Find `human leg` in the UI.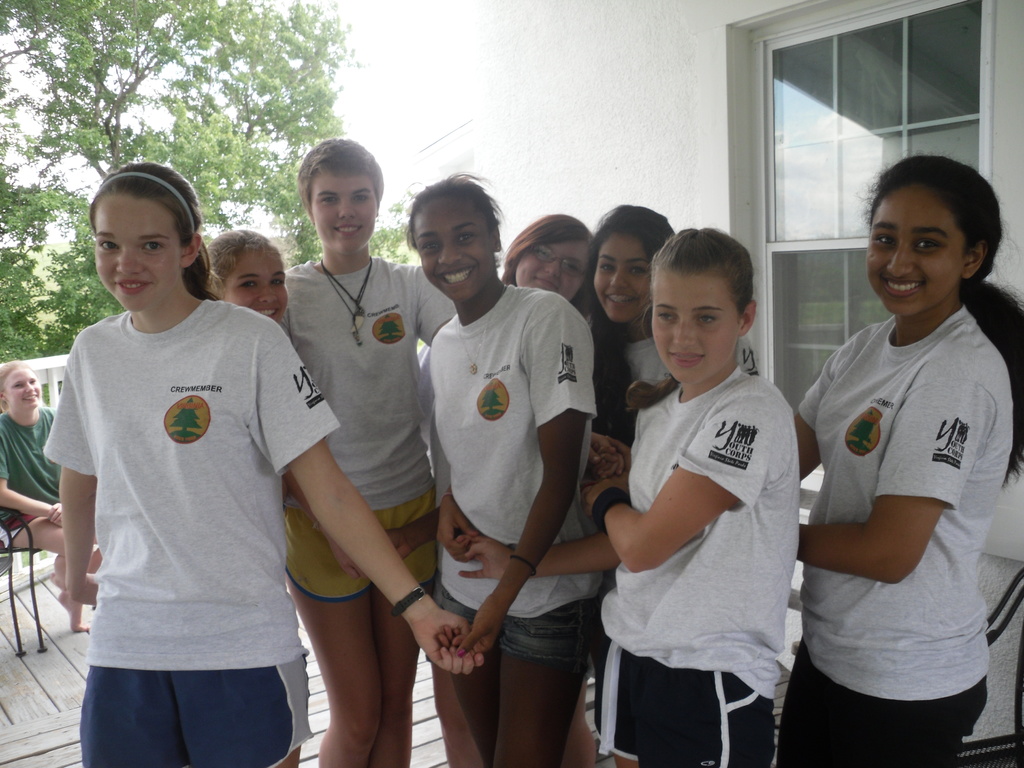
UI element at (left=588, top=669, right=762, bottom=767).
